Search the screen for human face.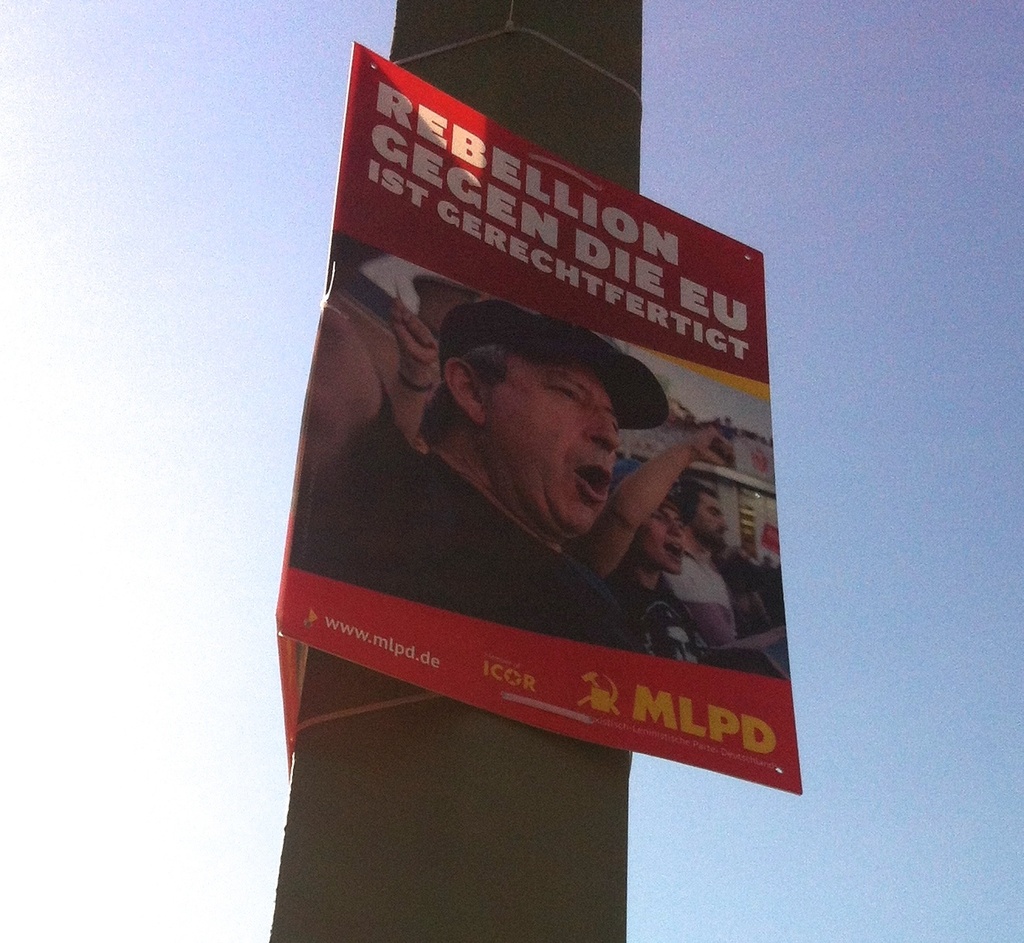
Found at x1=491 y1=361 x2=621 y2=535.
